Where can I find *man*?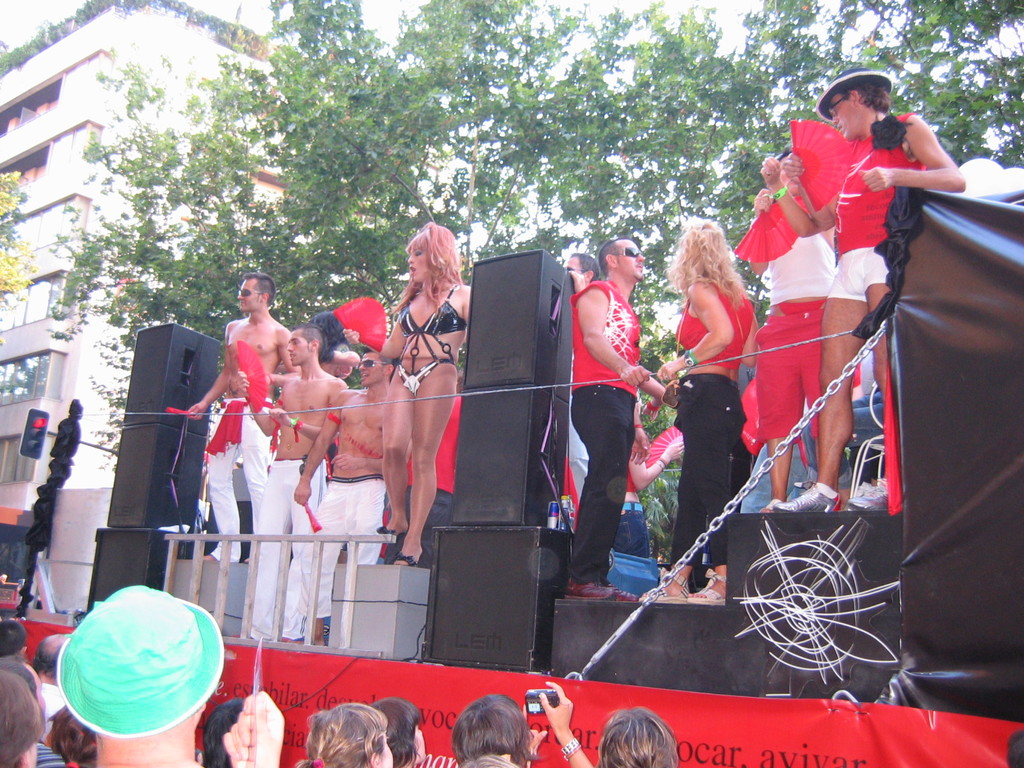
You can find it at box=[0, 671, 61, 767].
